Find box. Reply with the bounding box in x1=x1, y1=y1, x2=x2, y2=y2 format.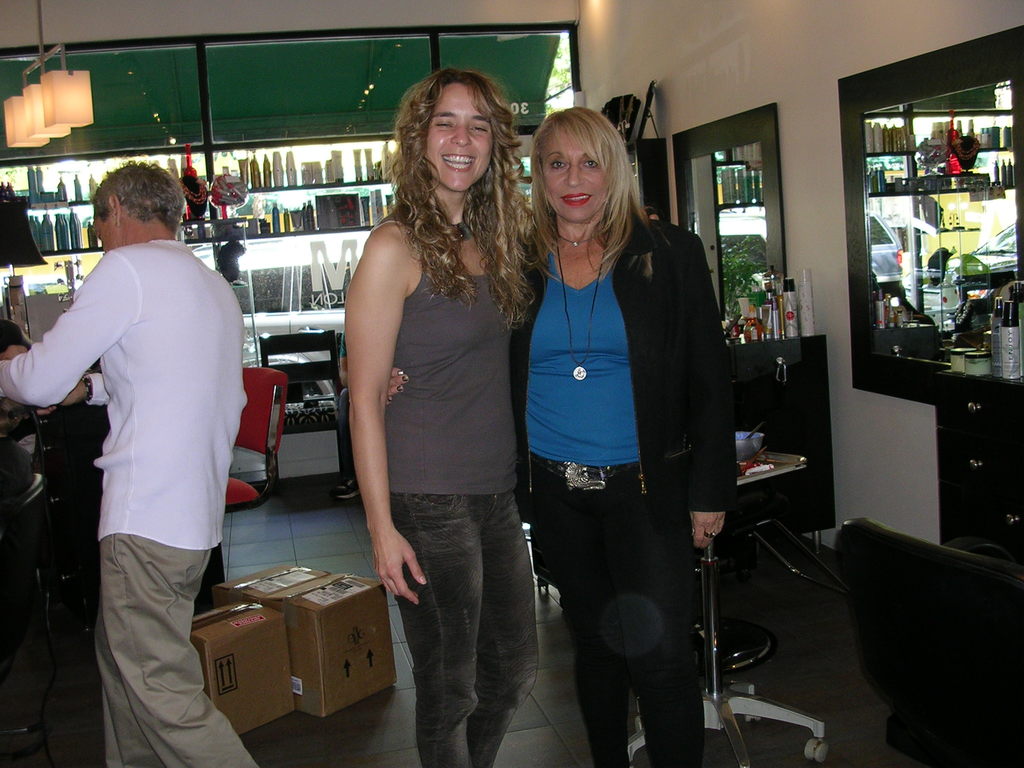
x1=315, y1=194, x2=360, y2=227.
